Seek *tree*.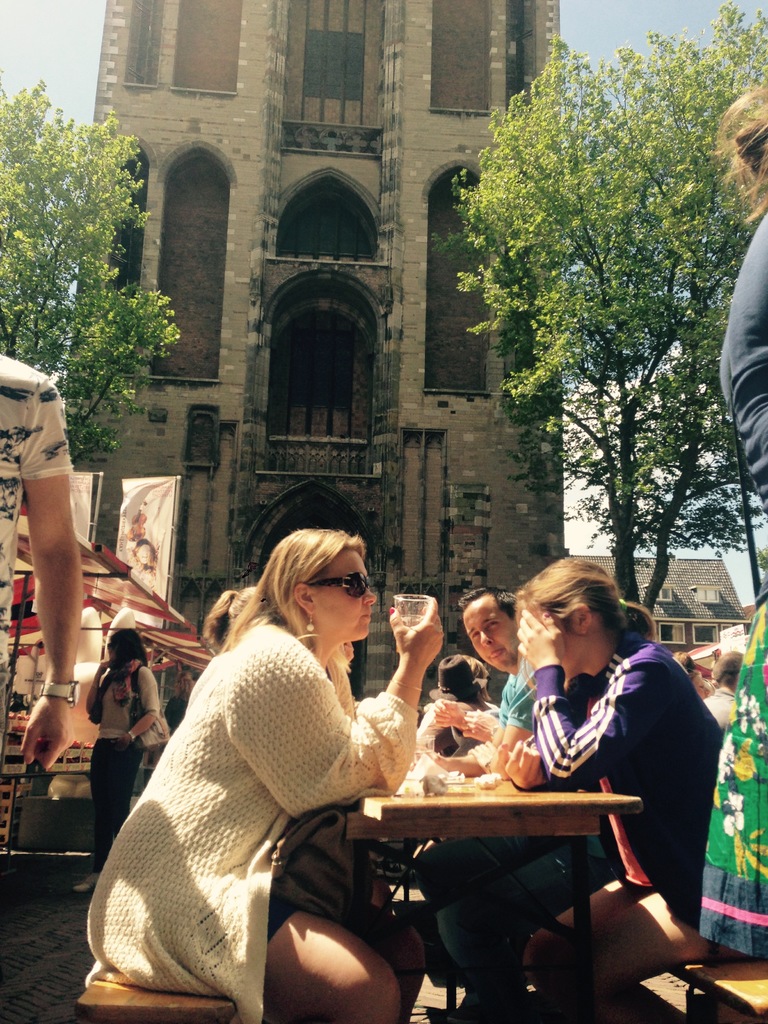
region(432, 0, 763, 628).
